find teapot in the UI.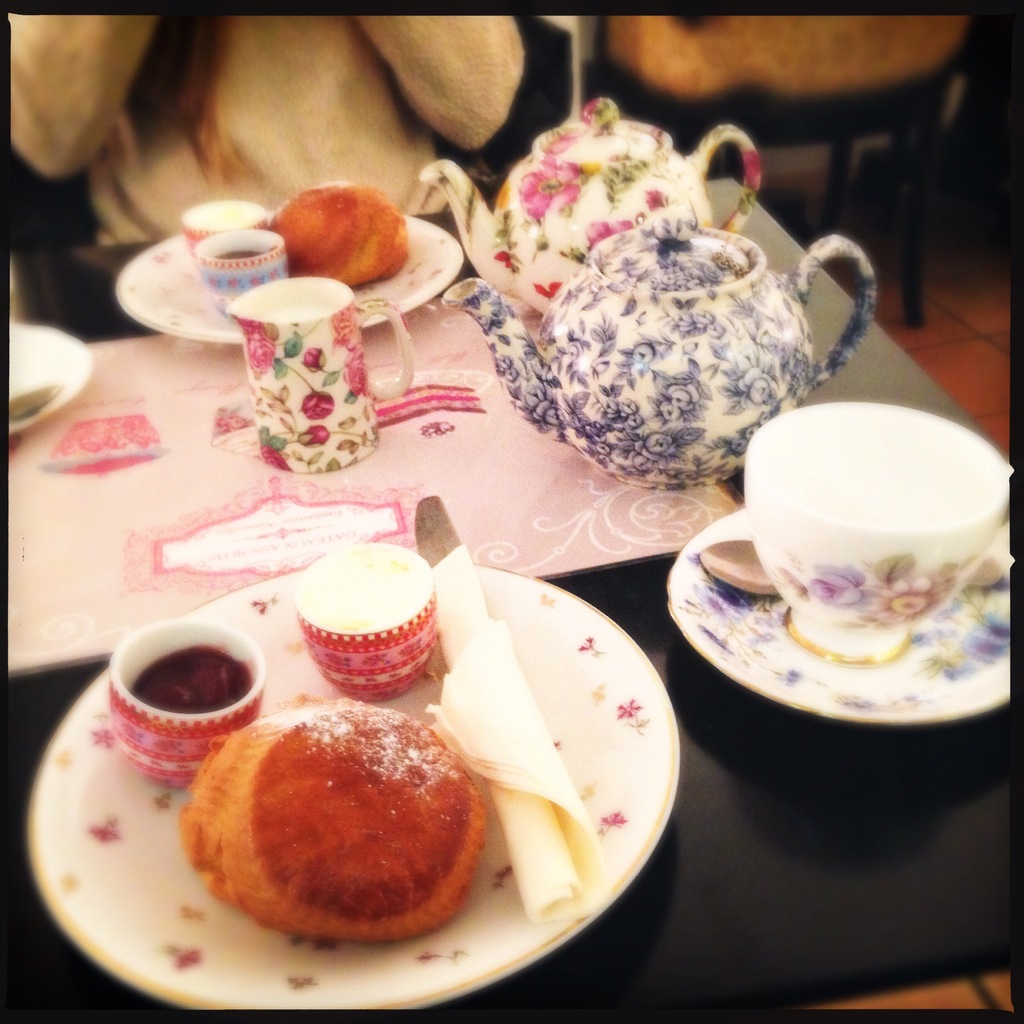
UI element at {"left": 433, "top": 211, "right": 874, "bottom": 491}.
